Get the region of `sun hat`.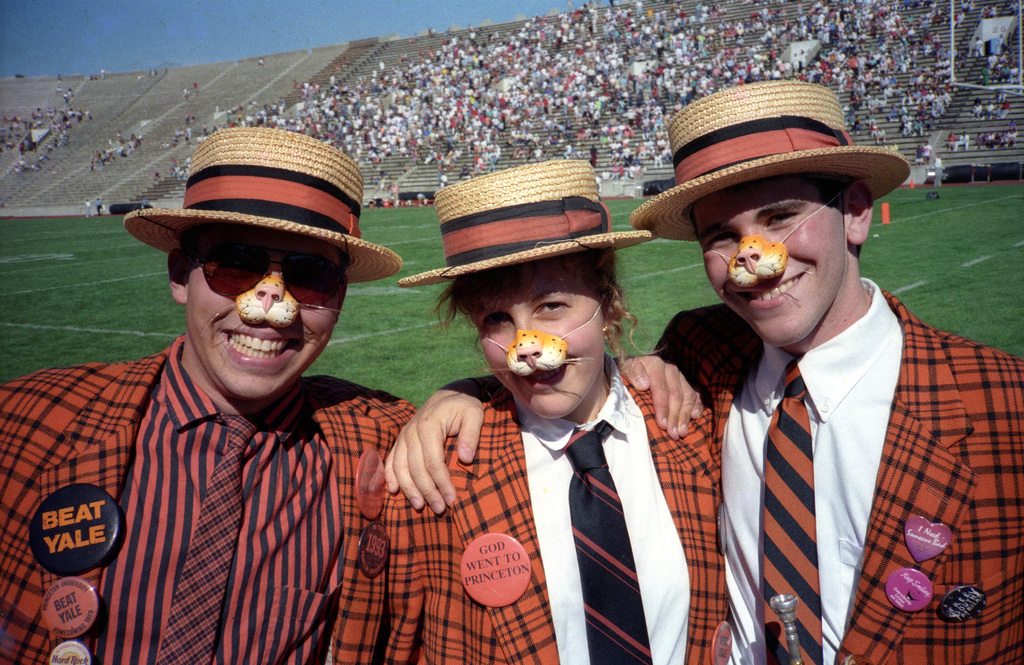
[x1=399, y1=167, x2=661, y2=284].
